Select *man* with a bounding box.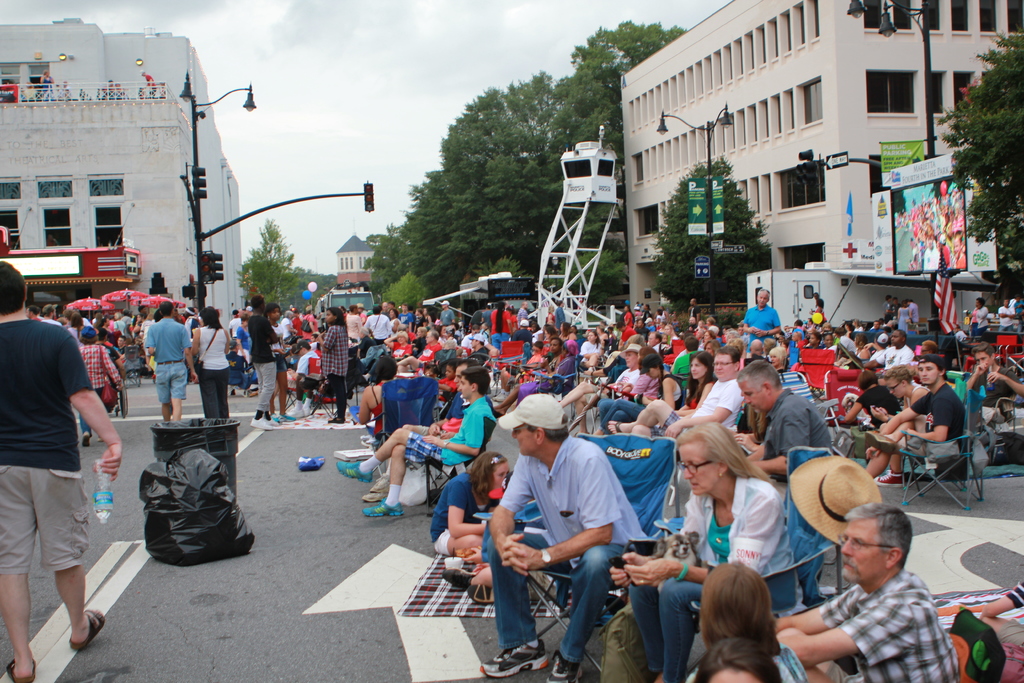
[left=241, top=291, right=284, bottom=428].
